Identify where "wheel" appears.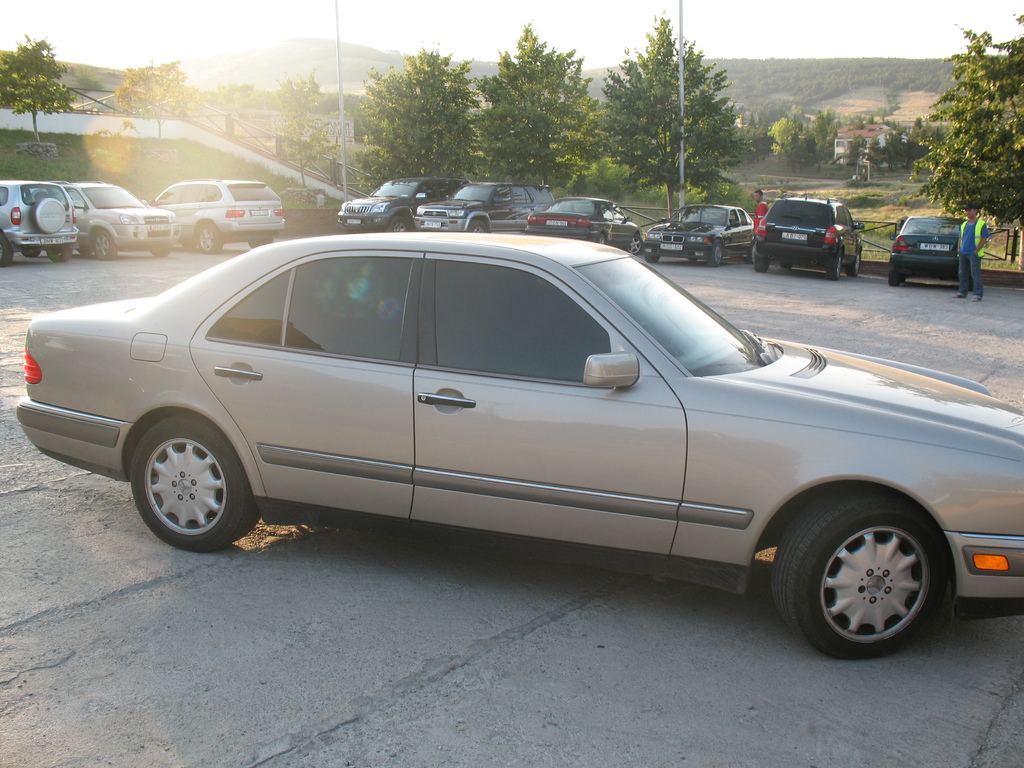
Appears at (left=46, top=244, right=72, bottom=266).
